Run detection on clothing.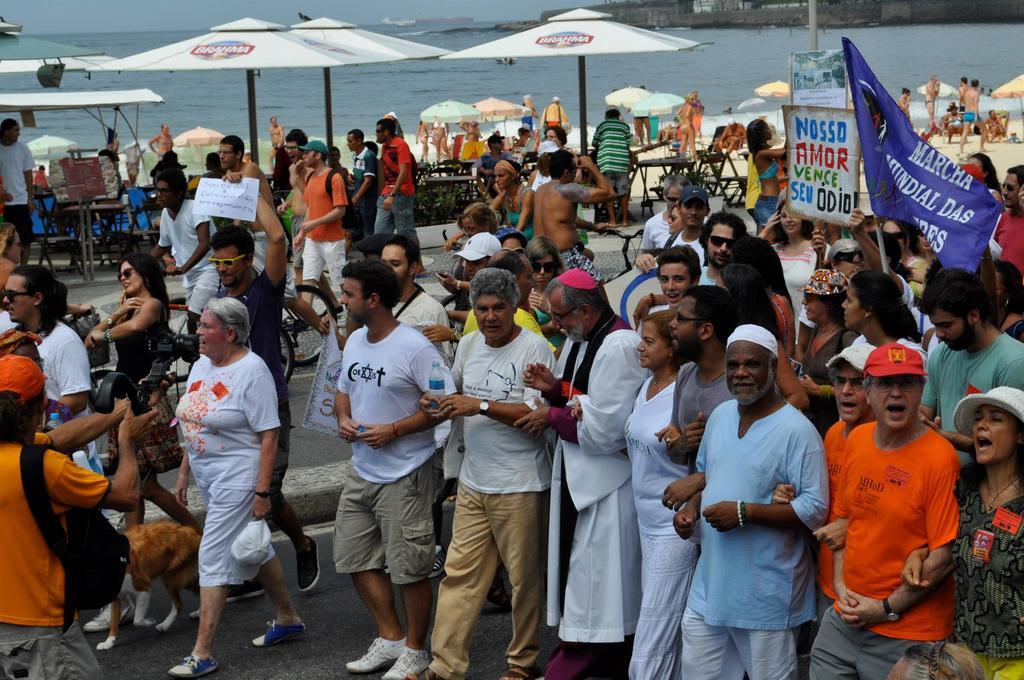
Result: (x1=592, y1=114, x2=630, y2=204).
